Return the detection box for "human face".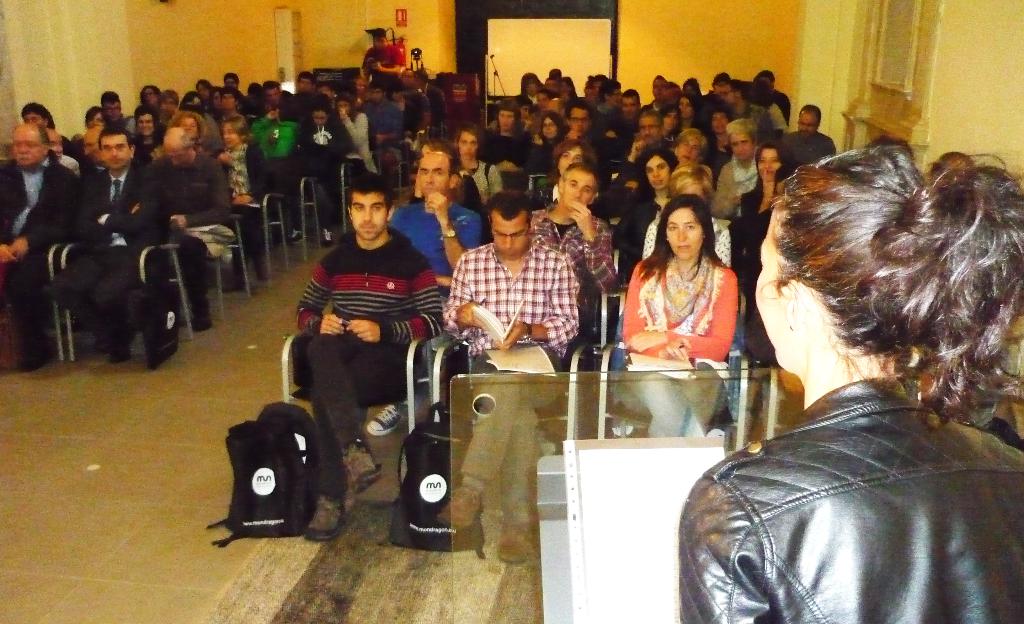
region(755, 148, 781, 186).
